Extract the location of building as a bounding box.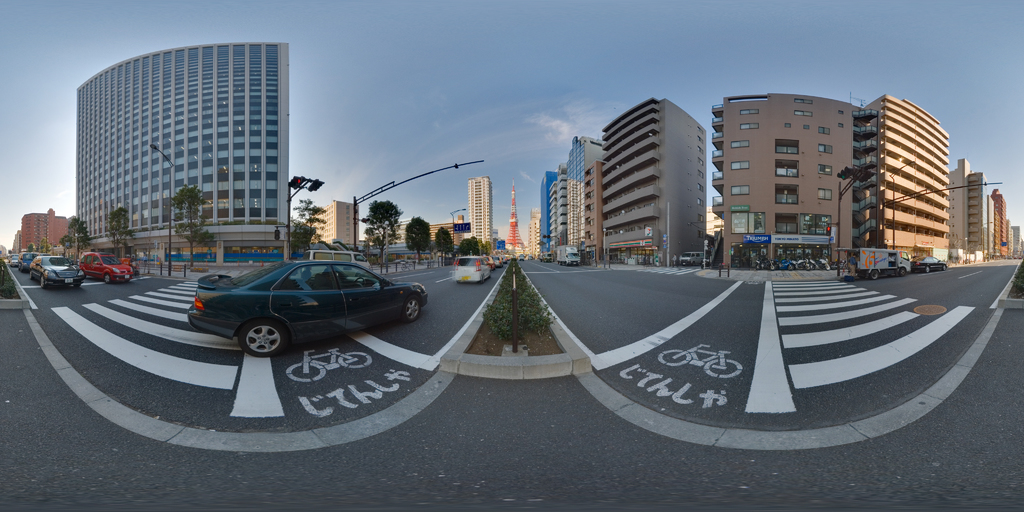
[x1=426, y1=221, x2=463, y2=246].
